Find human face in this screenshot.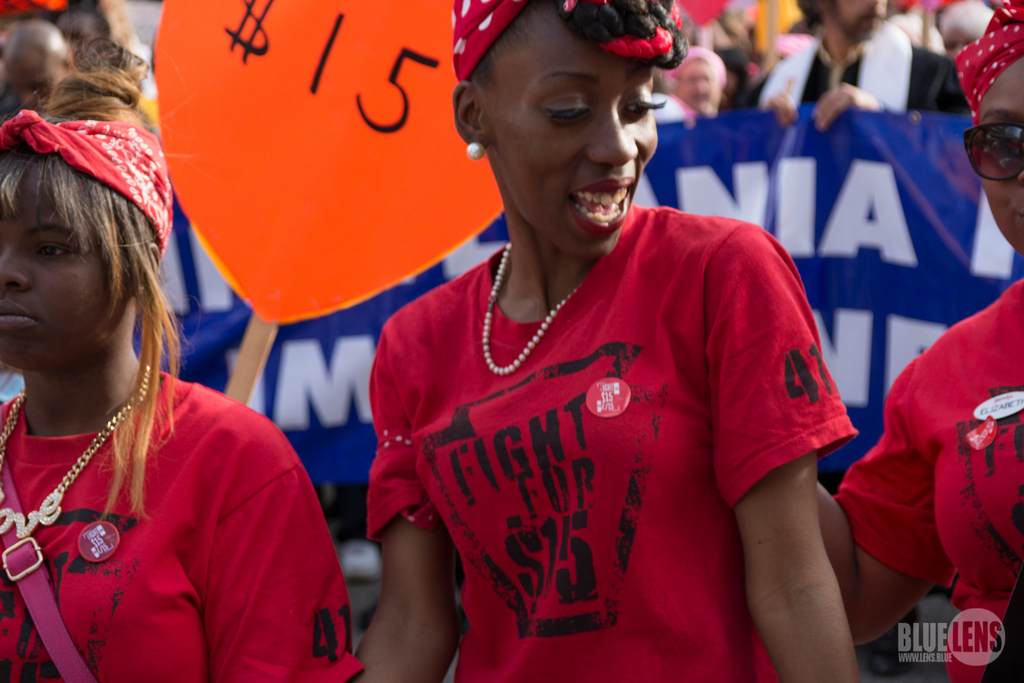
The bounding box for human face is {"x1": 0, "y1": 189, "x2": 115, "y2": 374}.
